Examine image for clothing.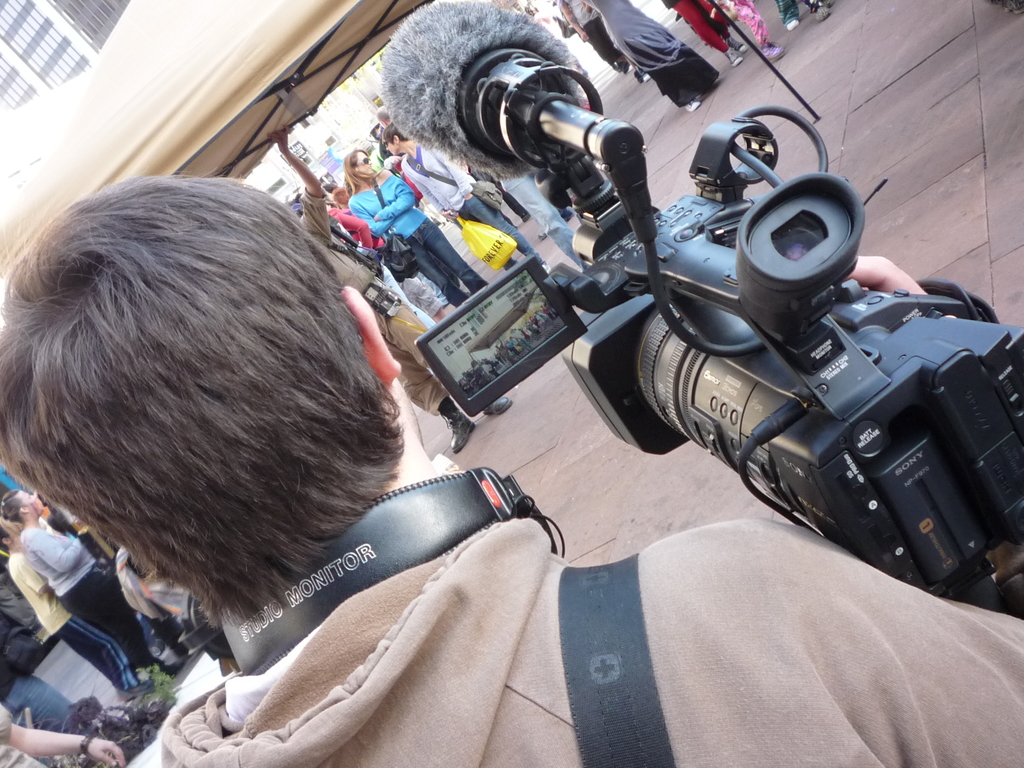
Examination result: 156, 460, 1023, 767.
